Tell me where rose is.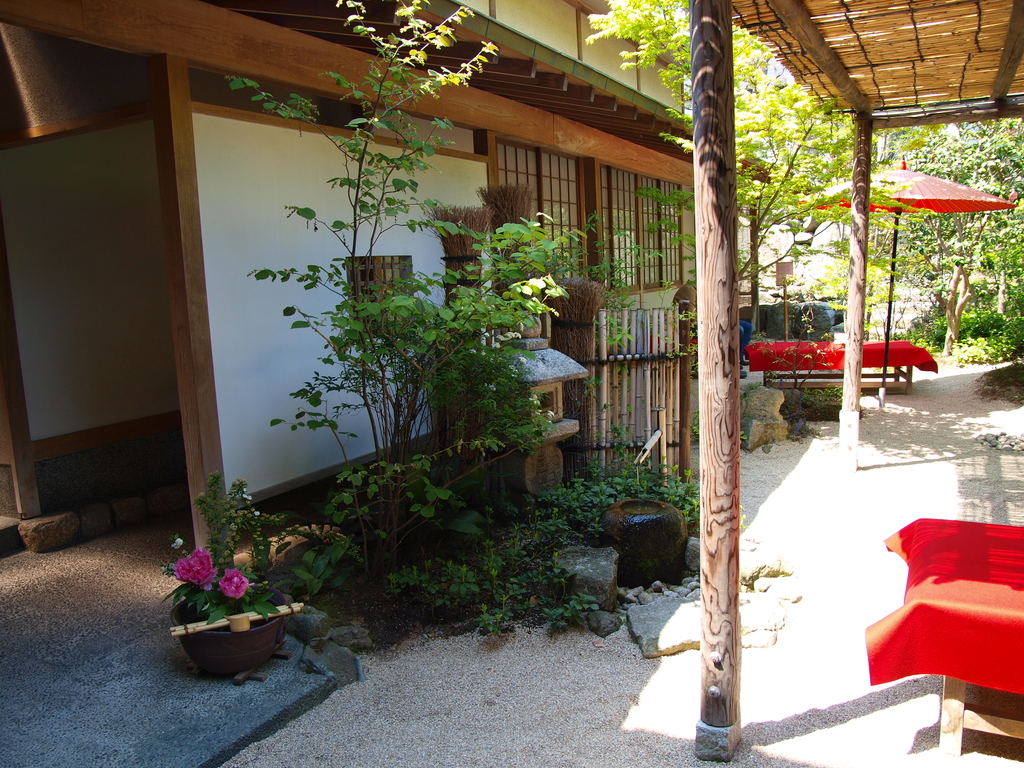
rose is at [x1=173, y1=547, x2=214, y2=590].
